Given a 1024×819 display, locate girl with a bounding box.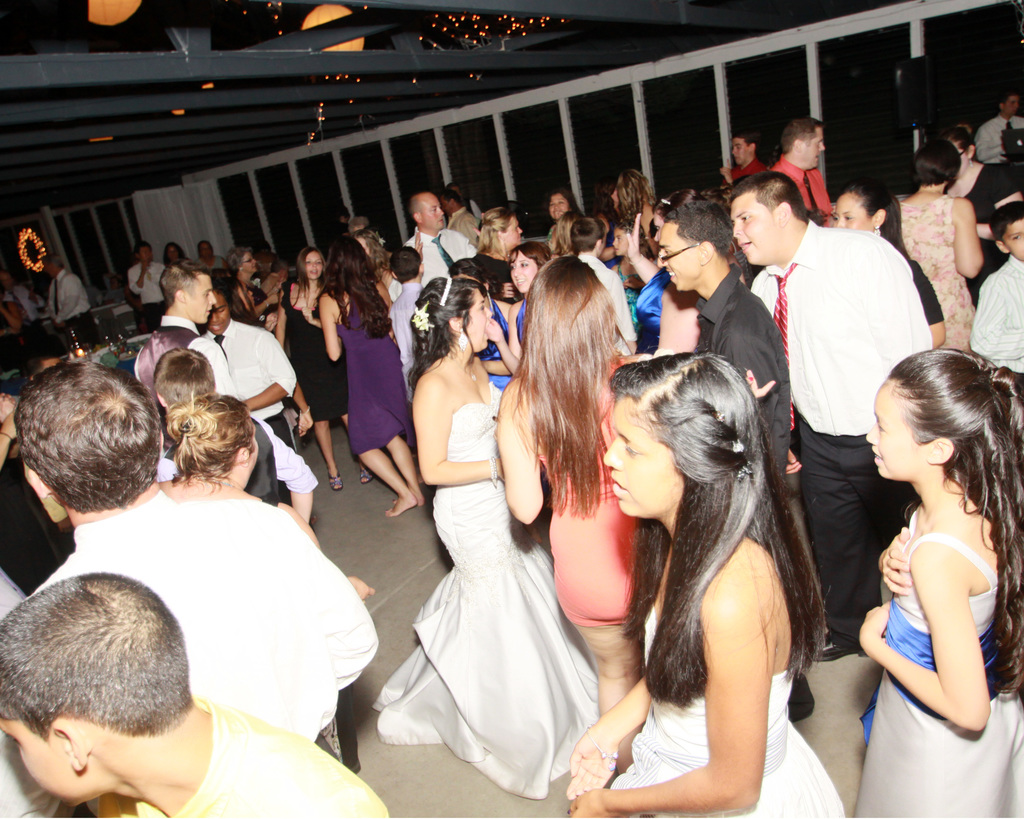
Located: bbox=[492, 250, 660, 771].
